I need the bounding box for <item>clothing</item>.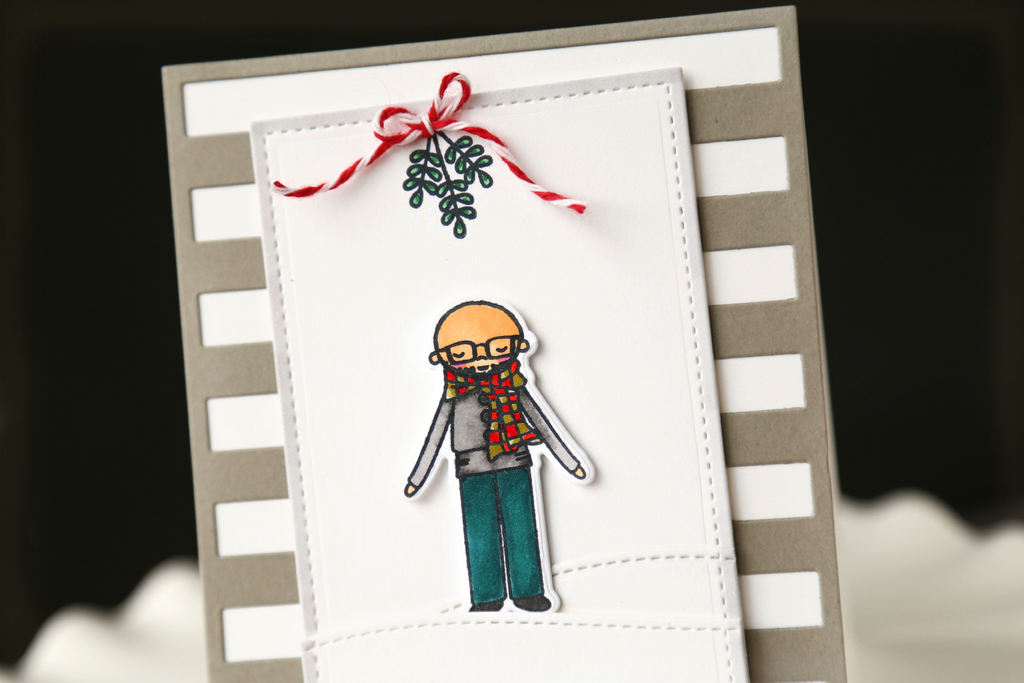
Here it is: bbox=(411, 359, 583, 604).
